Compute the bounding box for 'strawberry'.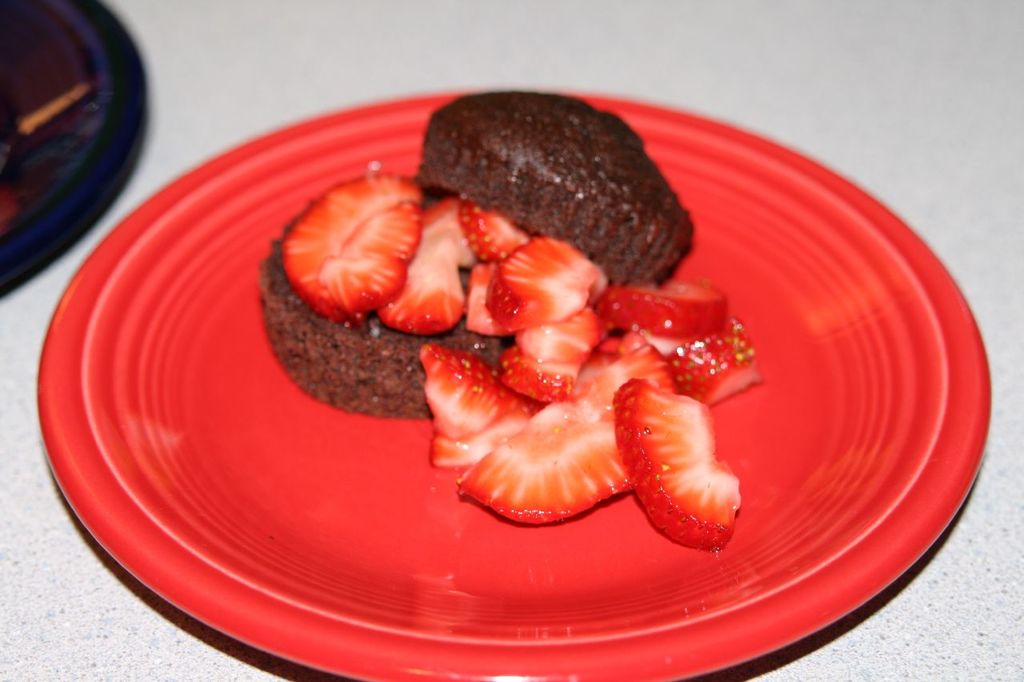
crop(410, 337, 543, 473).
